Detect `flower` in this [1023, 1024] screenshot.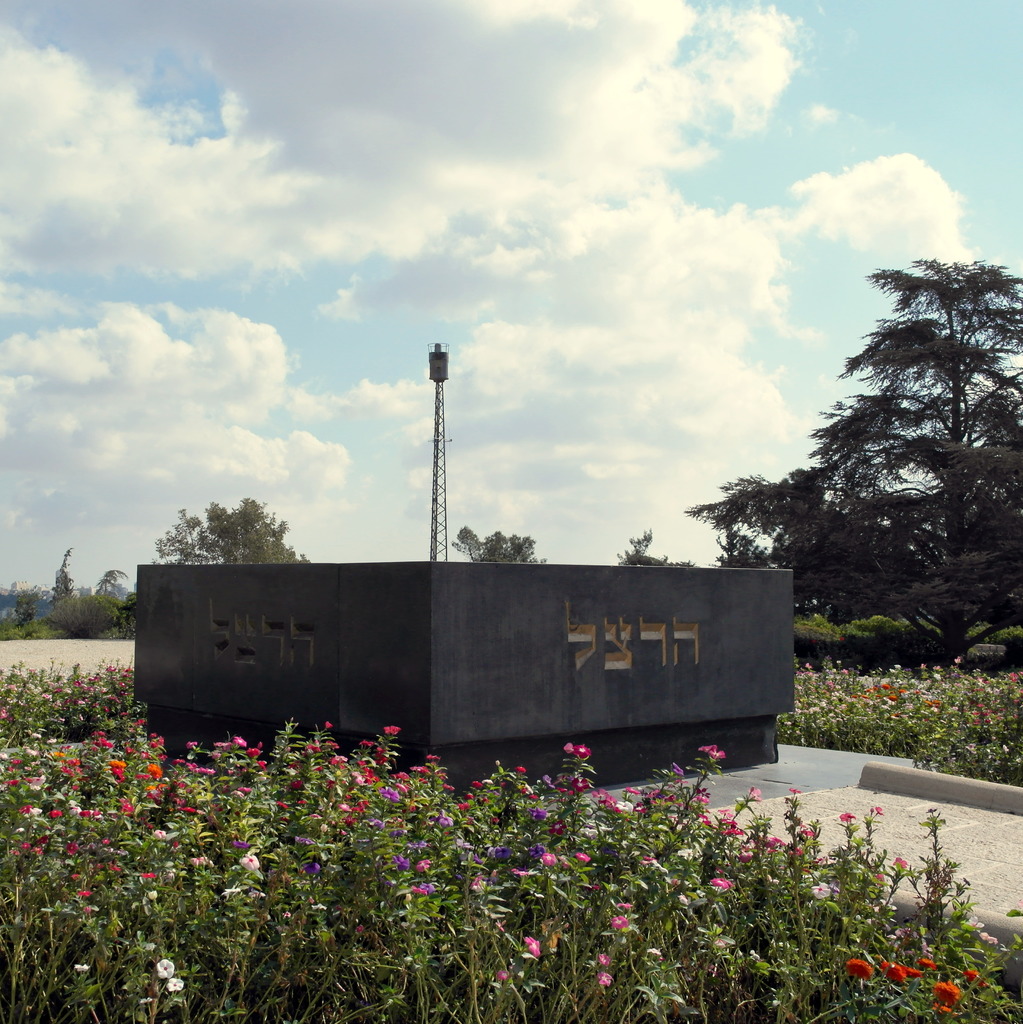
Detection: 918/954/939/972.
